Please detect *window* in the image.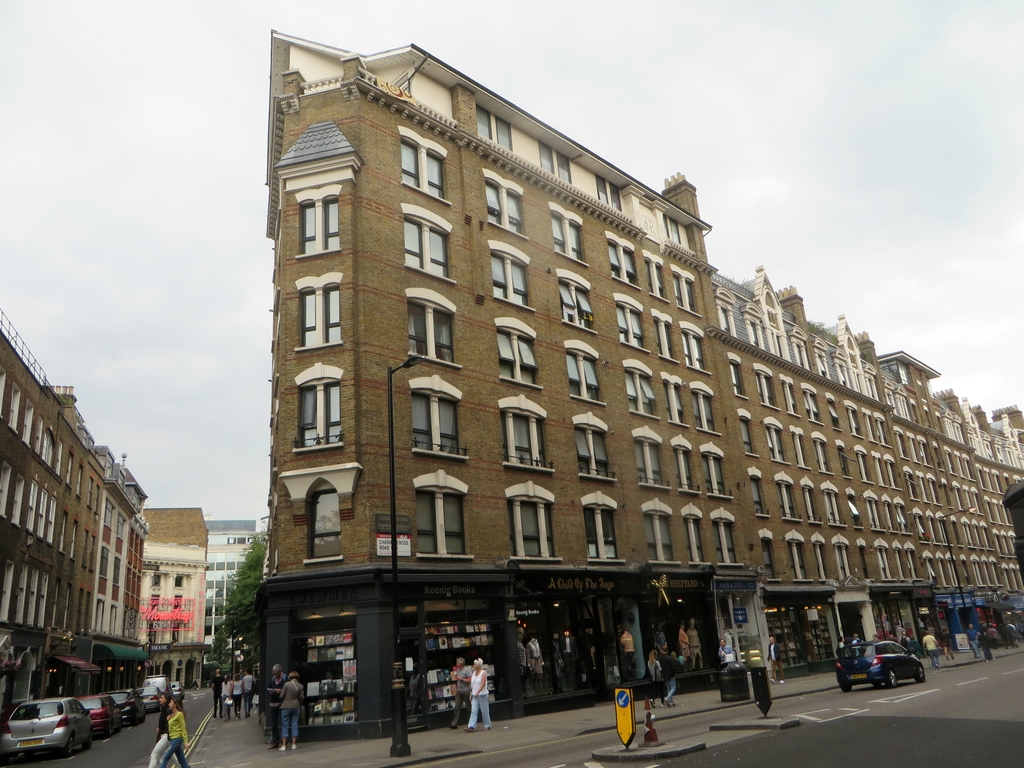
l=781, t=376, r=799, b=416.
